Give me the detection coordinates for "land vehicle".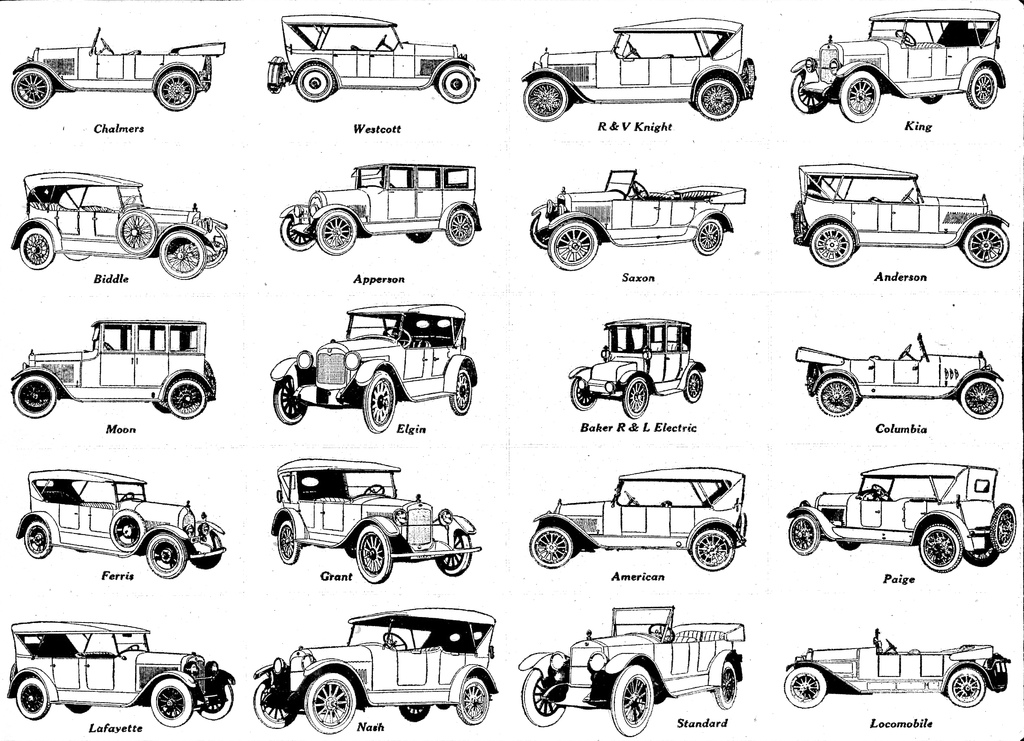
527/170/750/272.
